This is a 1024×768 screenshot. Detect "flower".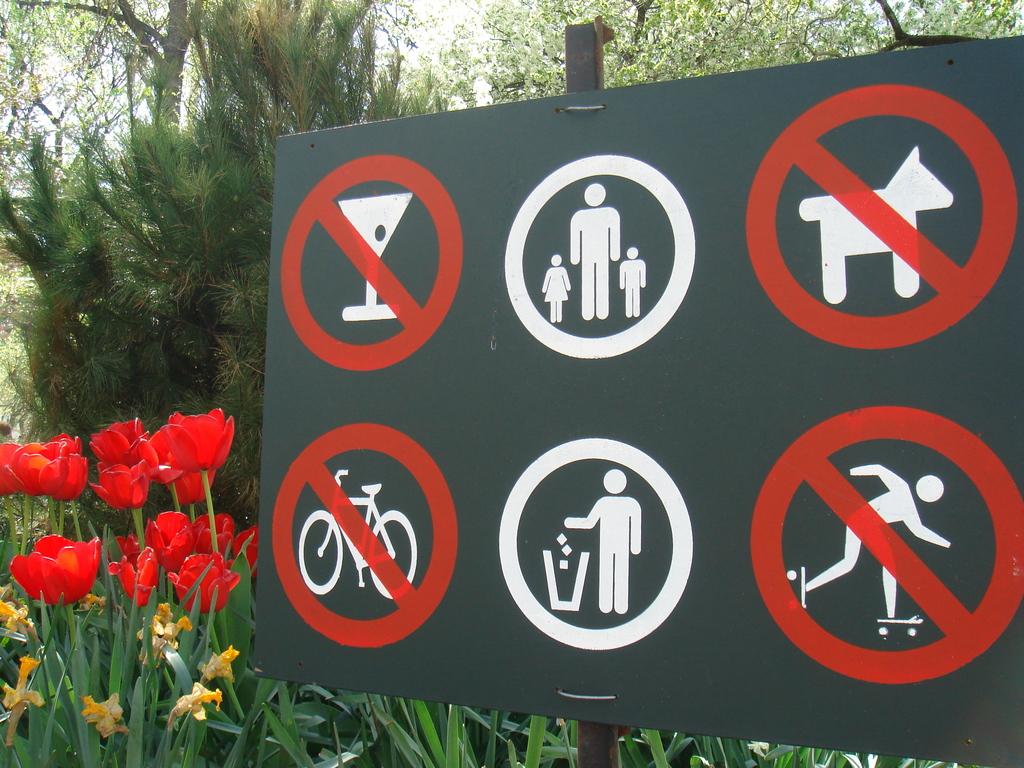
164,680,230,726.
